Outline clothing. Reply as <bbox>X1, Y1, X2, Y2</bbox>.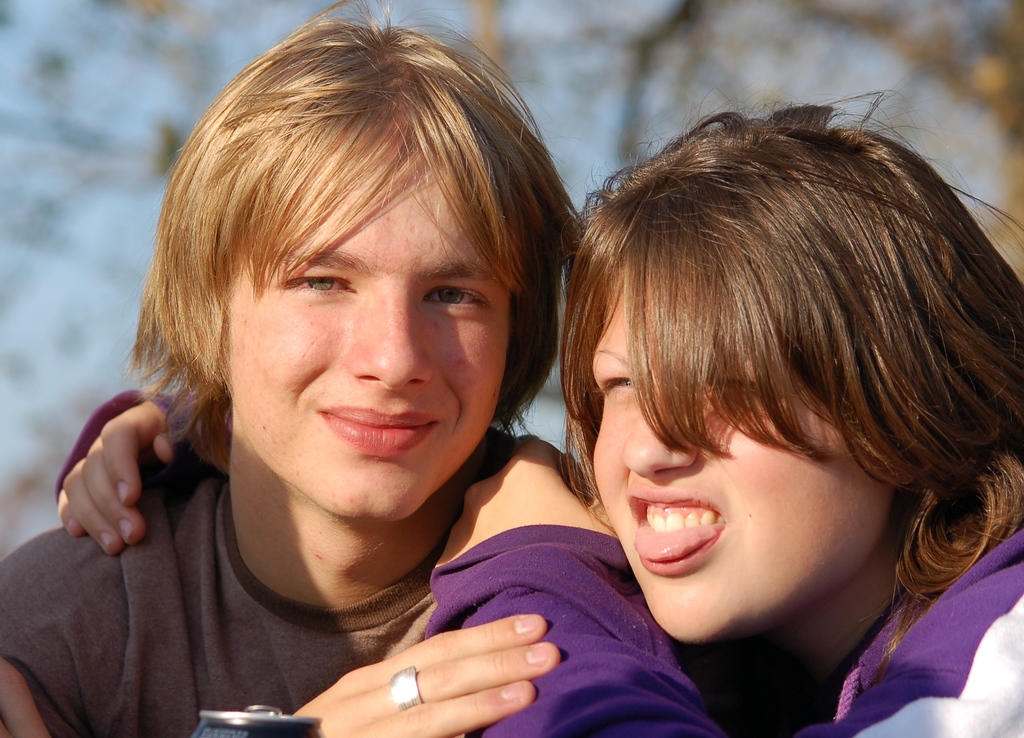
<bbox>417, 198, 1009, 737</bbox>.
